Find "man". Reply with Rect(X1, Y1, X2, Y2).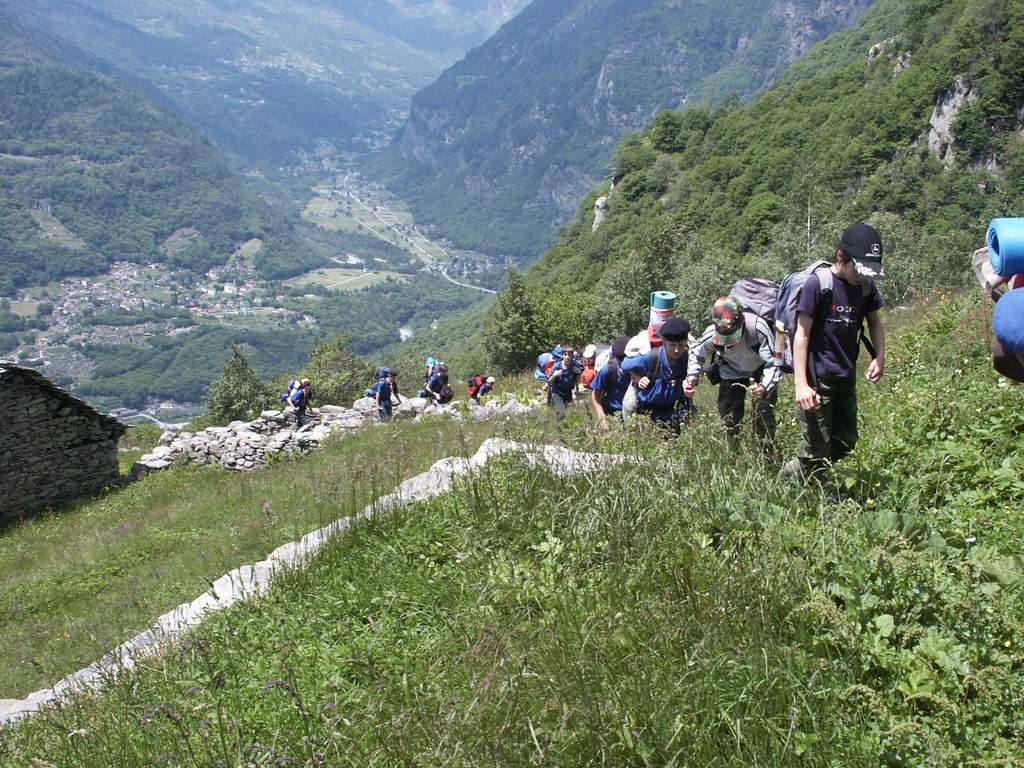
Rect(589, 335, 620, 432).
